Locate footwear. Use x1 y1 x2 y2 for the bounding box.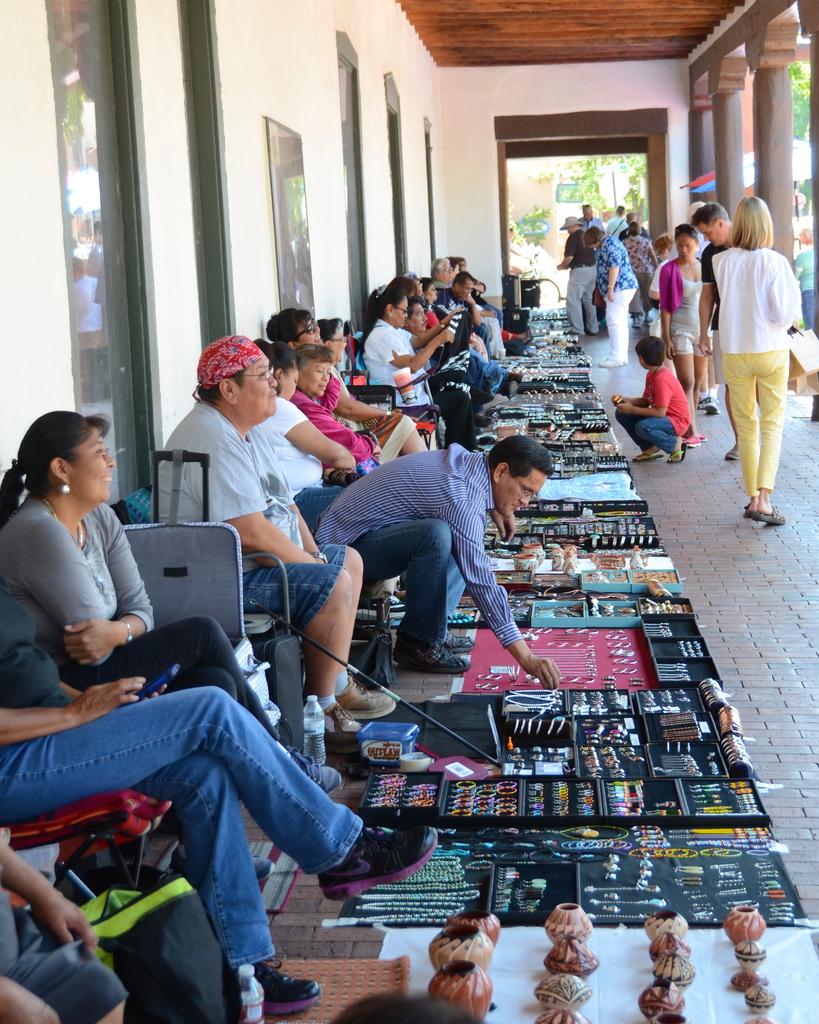
755 504 788 527.
